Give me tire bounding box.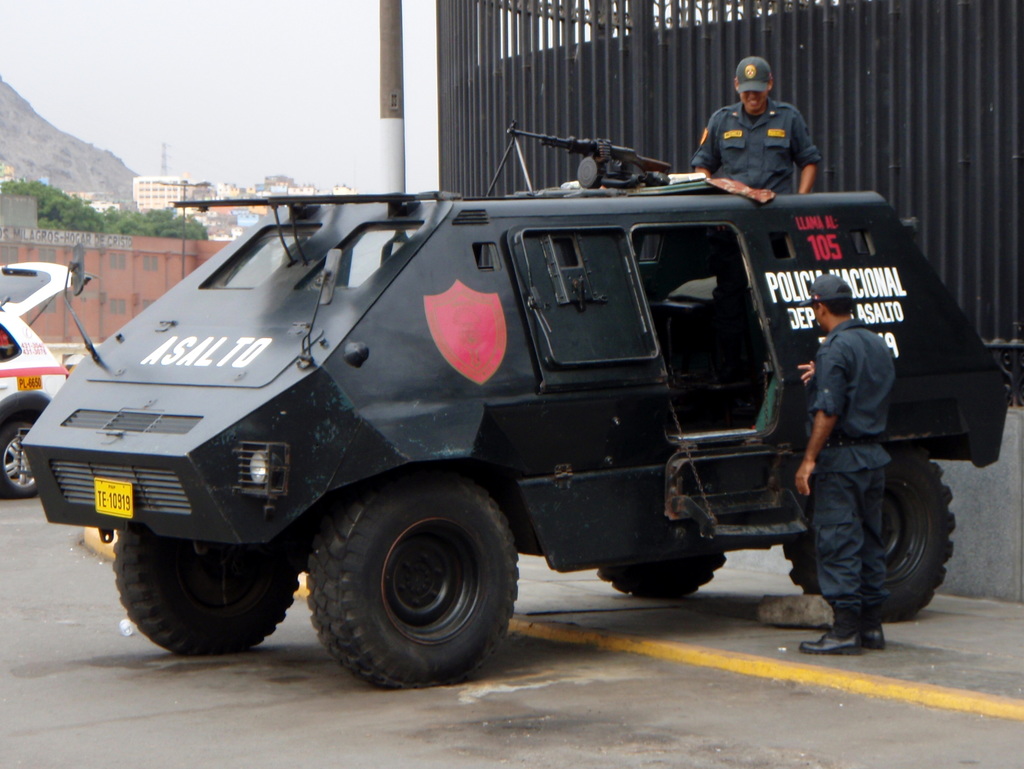
locate(306, 464, 523, 693).
